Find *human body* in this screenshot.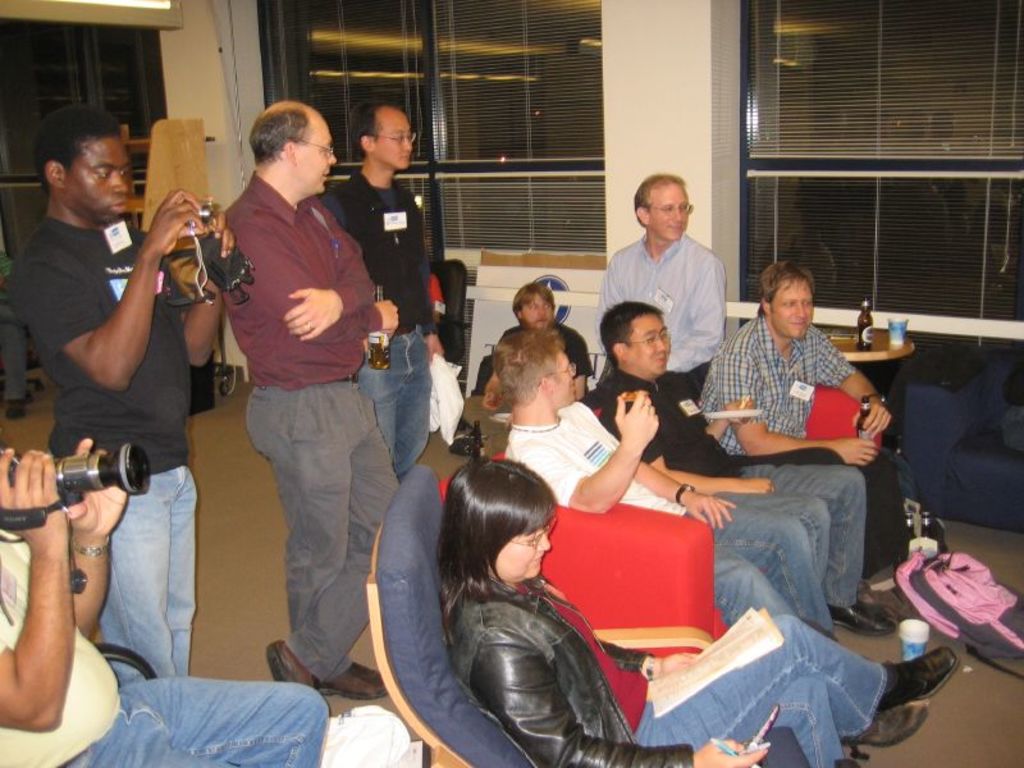
The bounding box for *human body* is x1=14 y1=101 x2=236 y2=684.
